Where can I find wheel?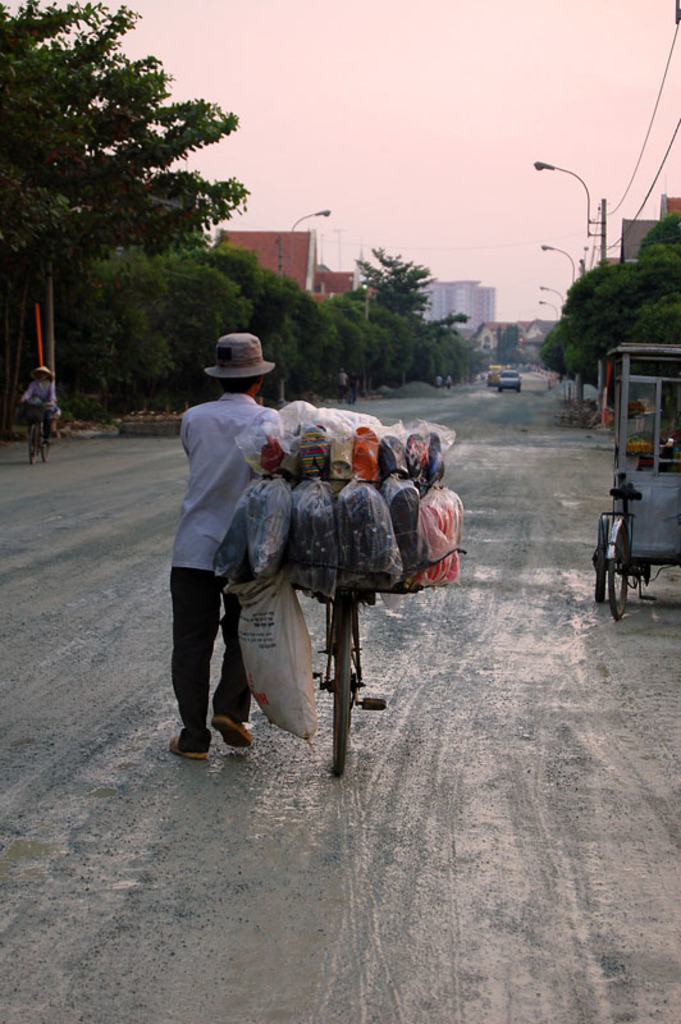
You can find it at box=[594, 549, 607, 603].
